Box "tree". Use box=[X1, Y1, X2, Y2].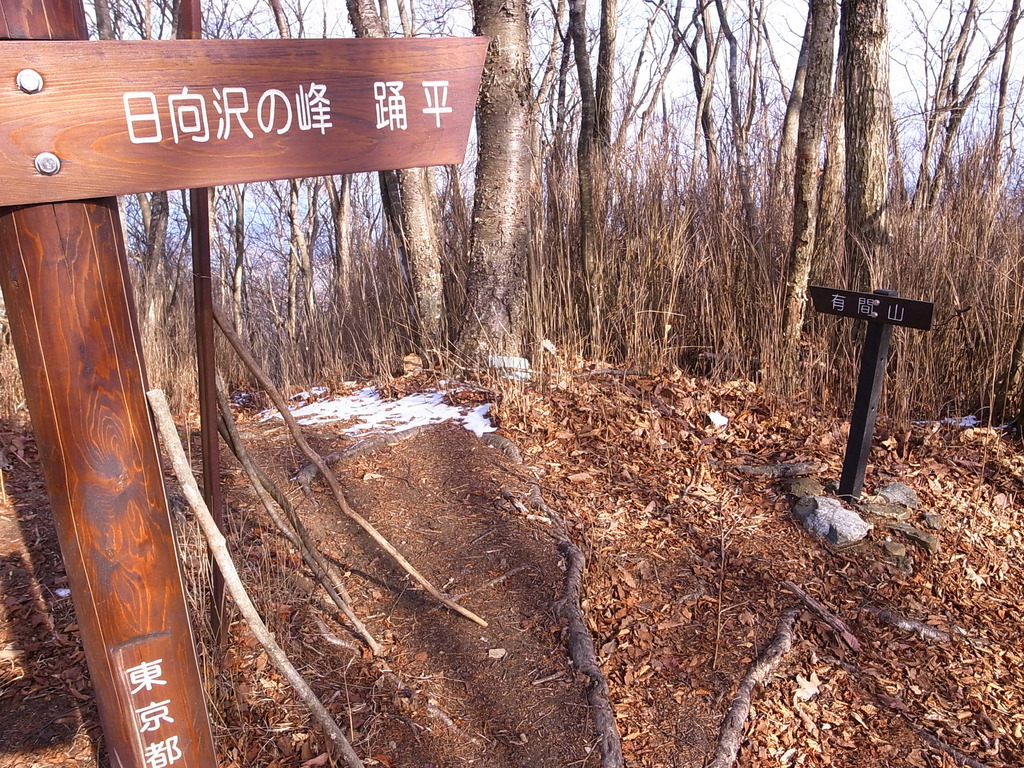
box=[525, 0, 670, 365].
